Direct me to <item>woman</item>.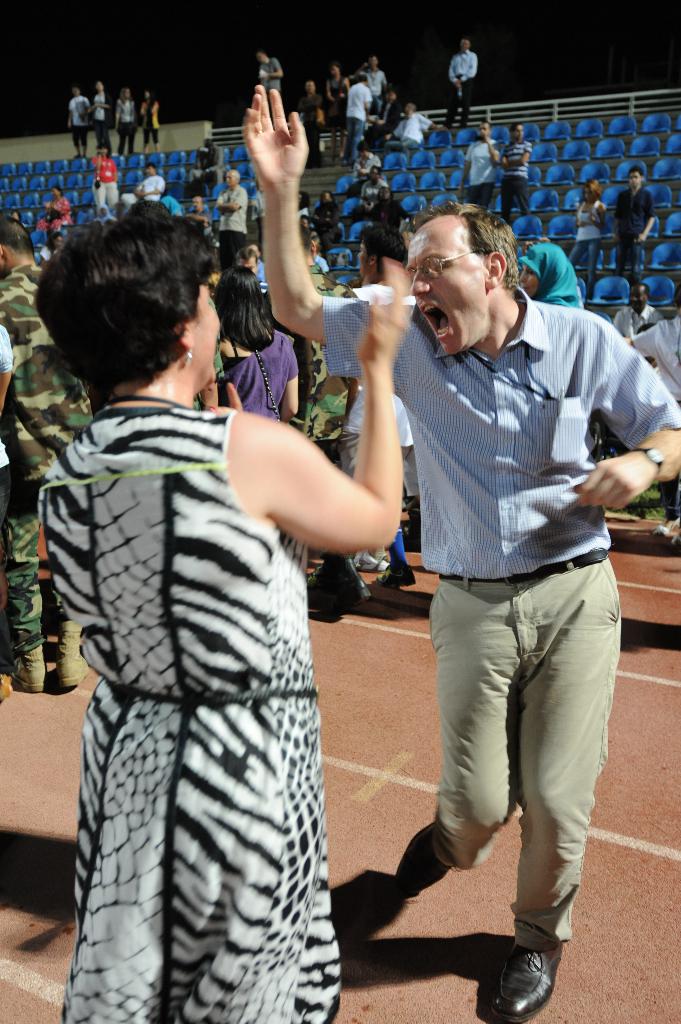
Direction: (136,83,162,154).
